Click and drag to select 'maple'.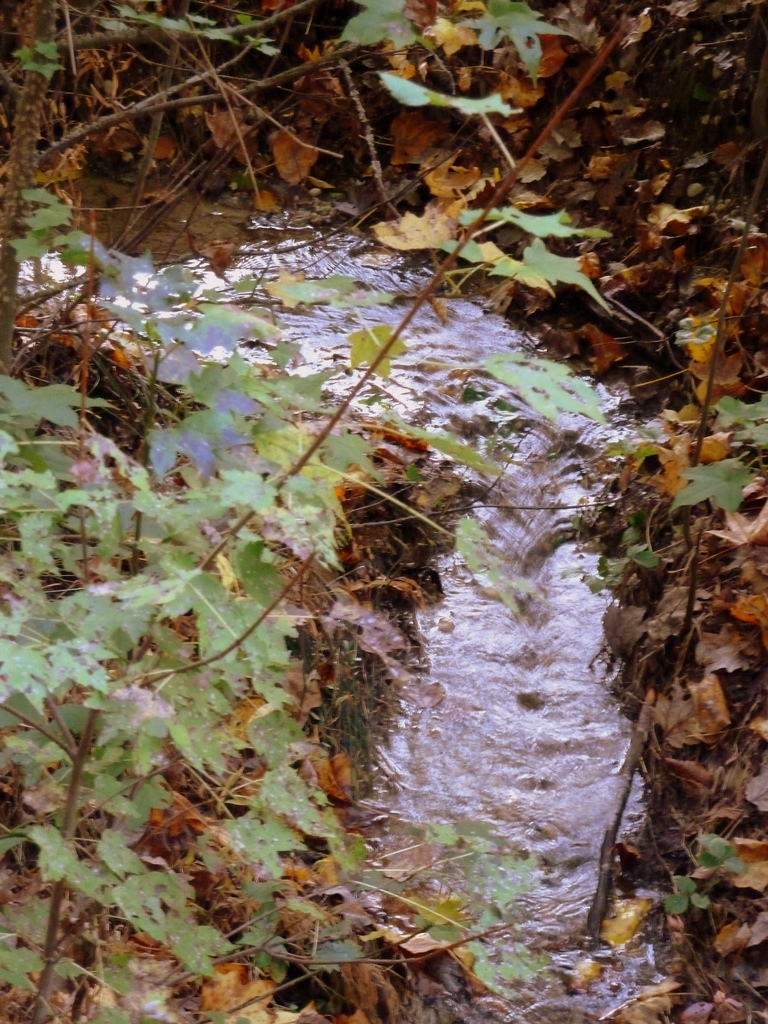
Selection: [672,452,763,518].
